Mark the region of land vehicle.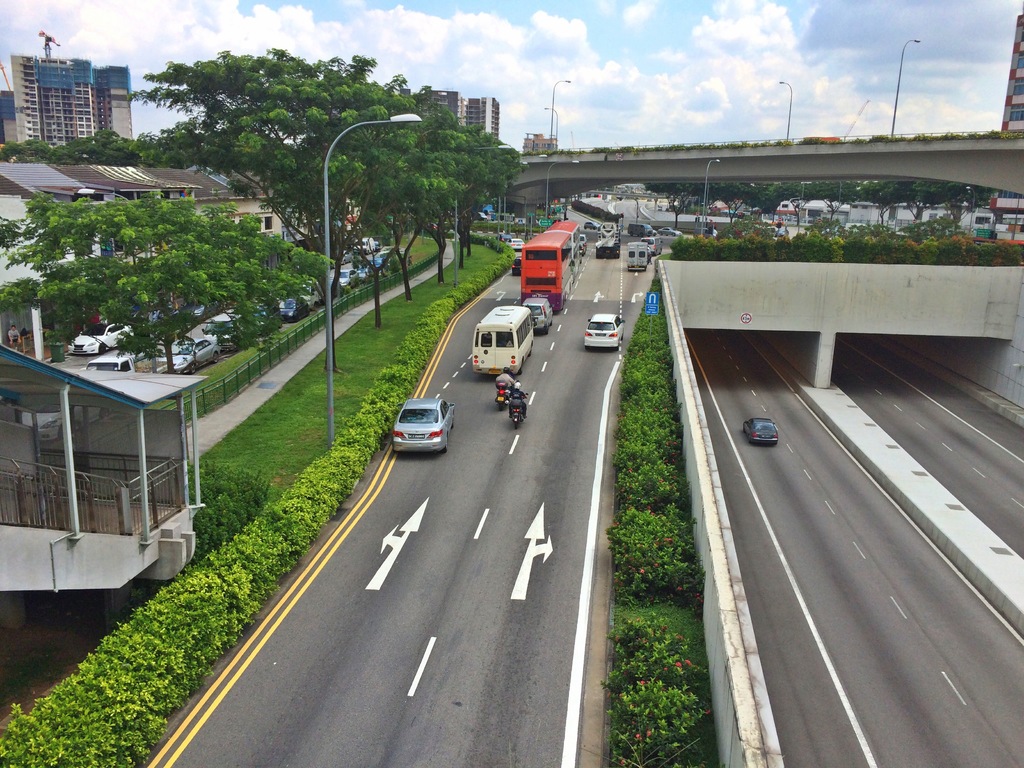
Region: [left=516, top=238, right=526, bottom=247].
